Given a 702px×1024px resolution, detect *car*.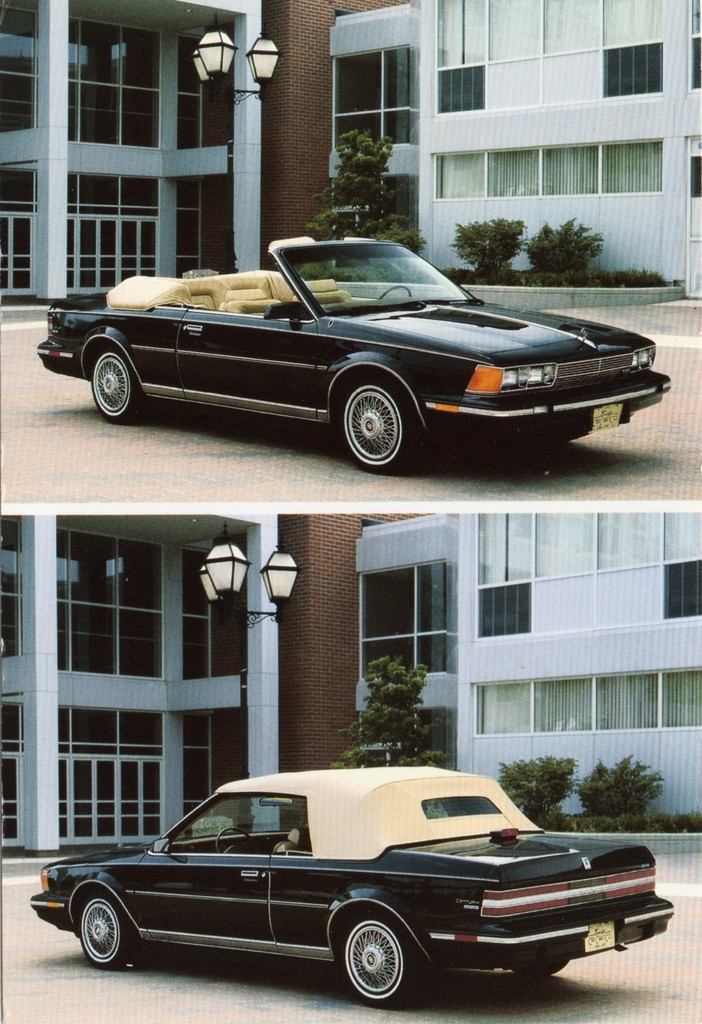
37 237 671 469.
